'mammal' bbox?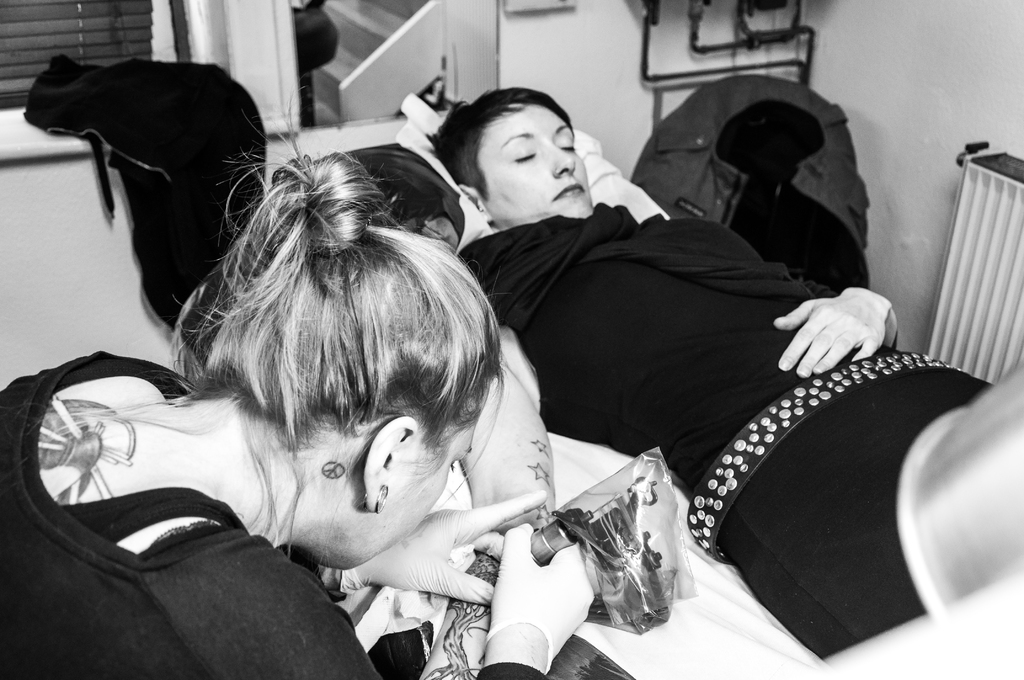
select_region(321, 164, 637, 679)
